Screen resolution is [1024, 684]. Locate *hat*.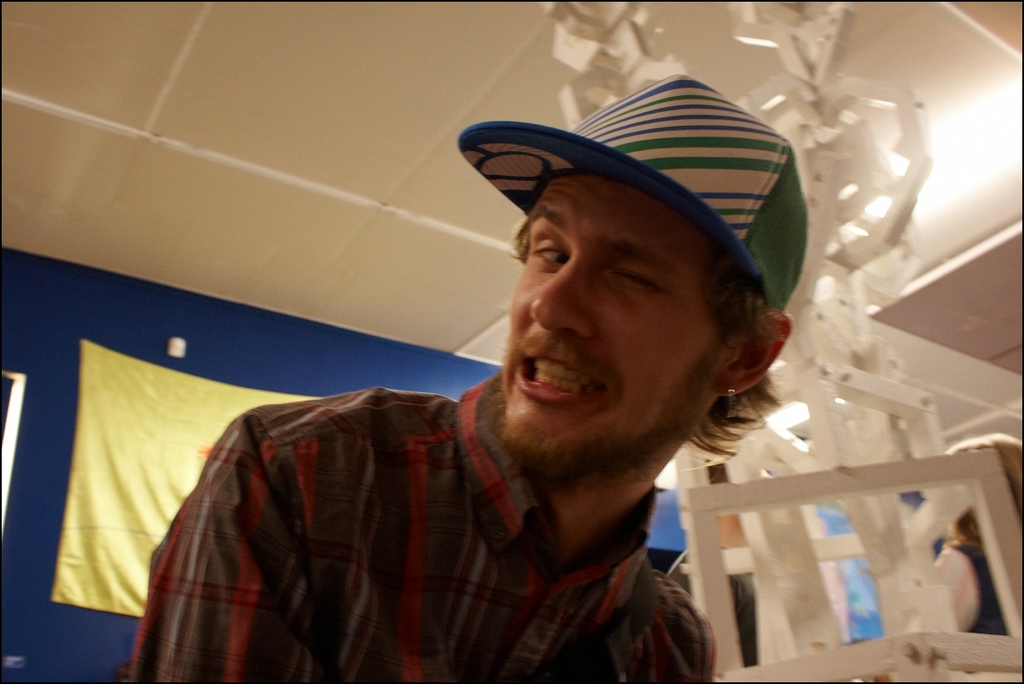
bbox(460, 74, 811, 315).
